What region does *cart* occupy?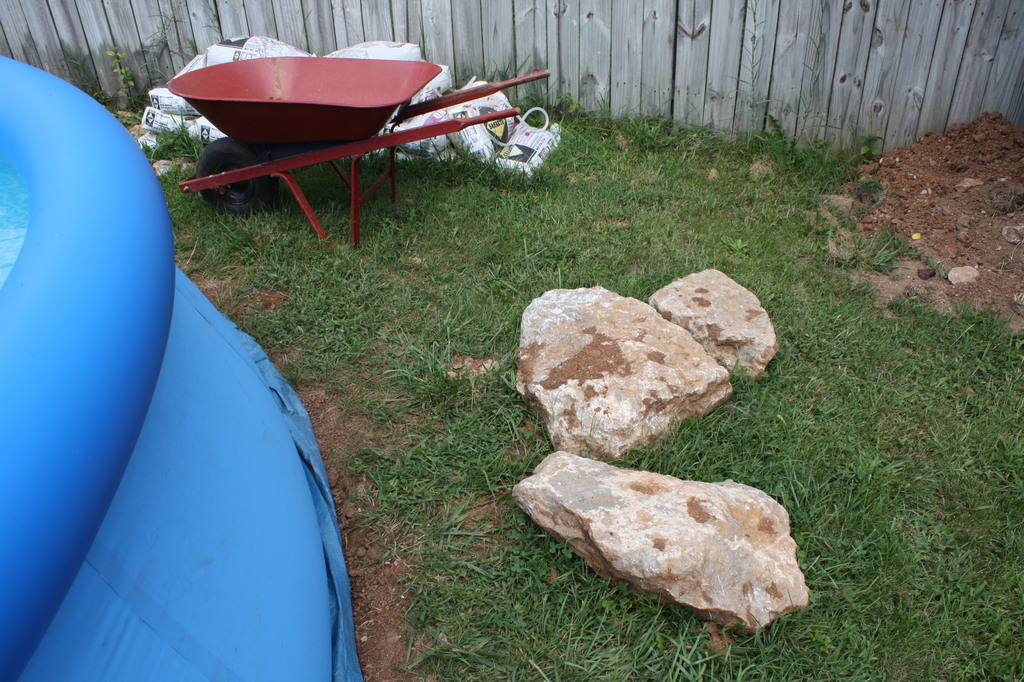
box=[181, 42, 517, 241].
